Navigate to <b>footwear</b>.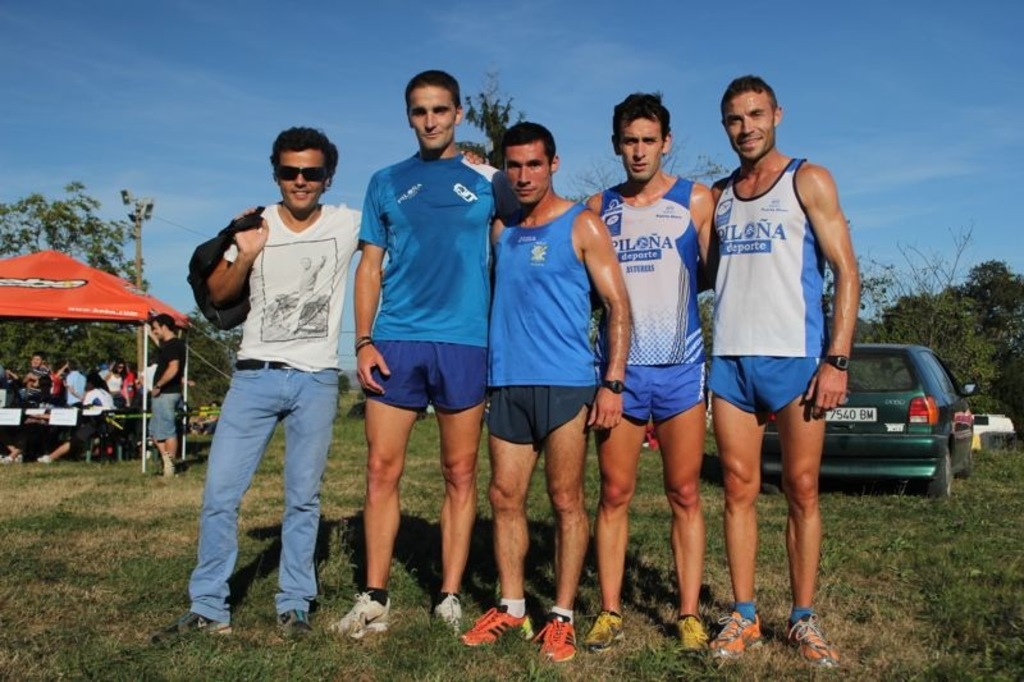
Navigation target: {"x1": 151, "y1": 610, "x2": 232, "y2": 645}.
